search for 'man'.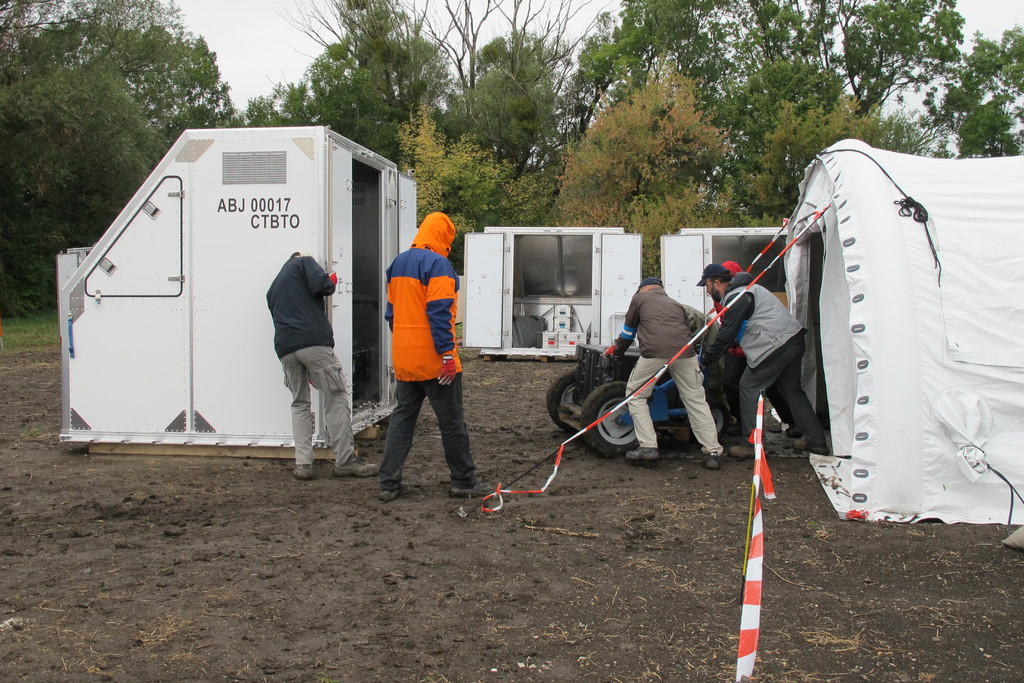
Found at pyautogui.locateOnScreen(689, 257, 826, 456).
